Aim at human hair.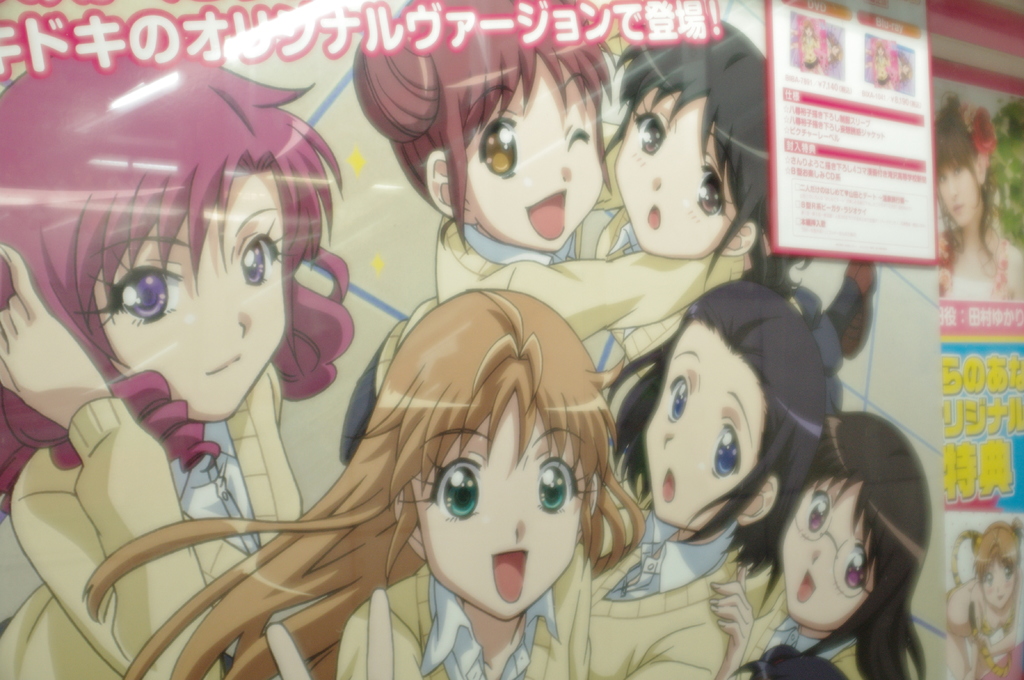
Aimed at box(610, 267, 866, 637).
